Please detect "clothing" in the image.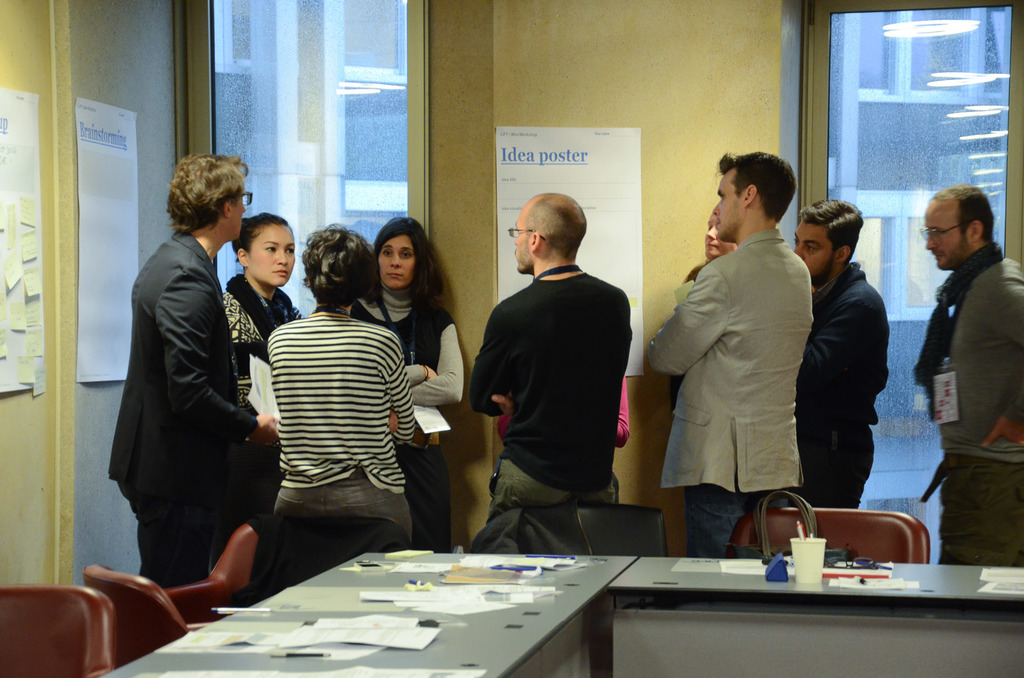
box(467, 265, 627, 507).
